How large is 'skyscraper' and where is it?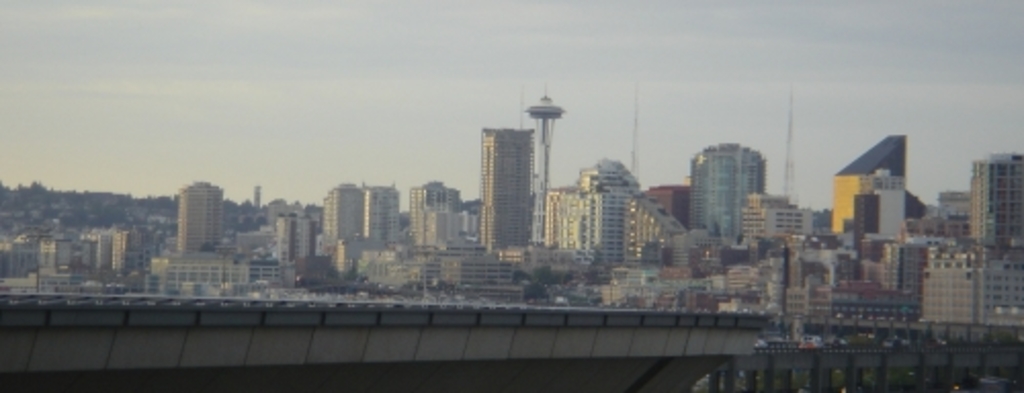
Bounding box: <region>582, 158, 637, 252</region>.
